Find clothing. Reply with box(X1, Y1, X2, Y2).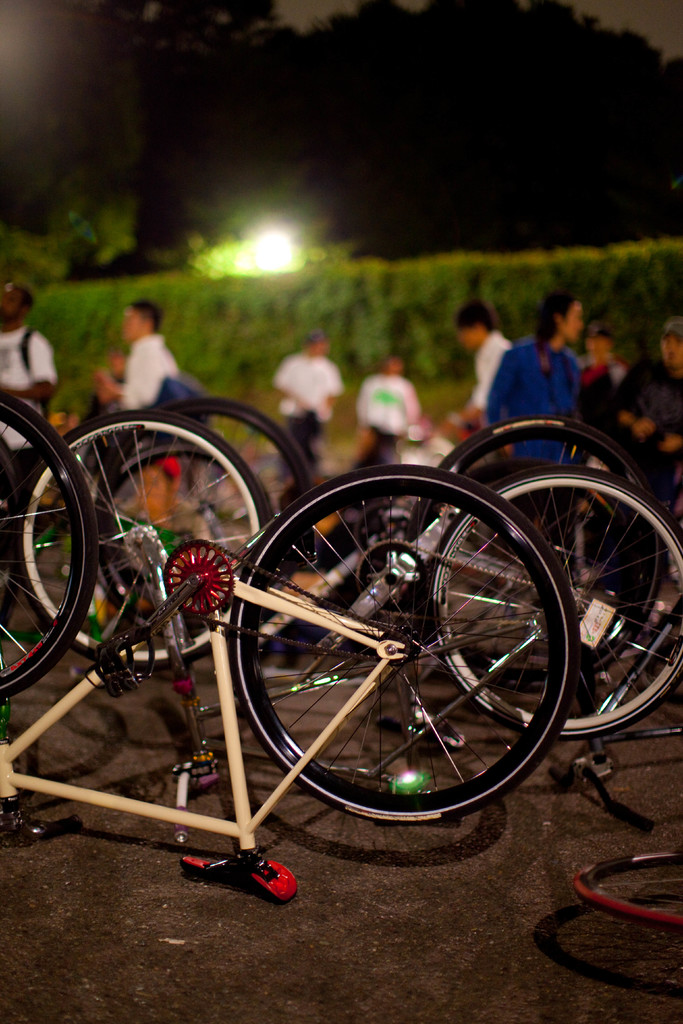
box(620, 360, 682, 500).
